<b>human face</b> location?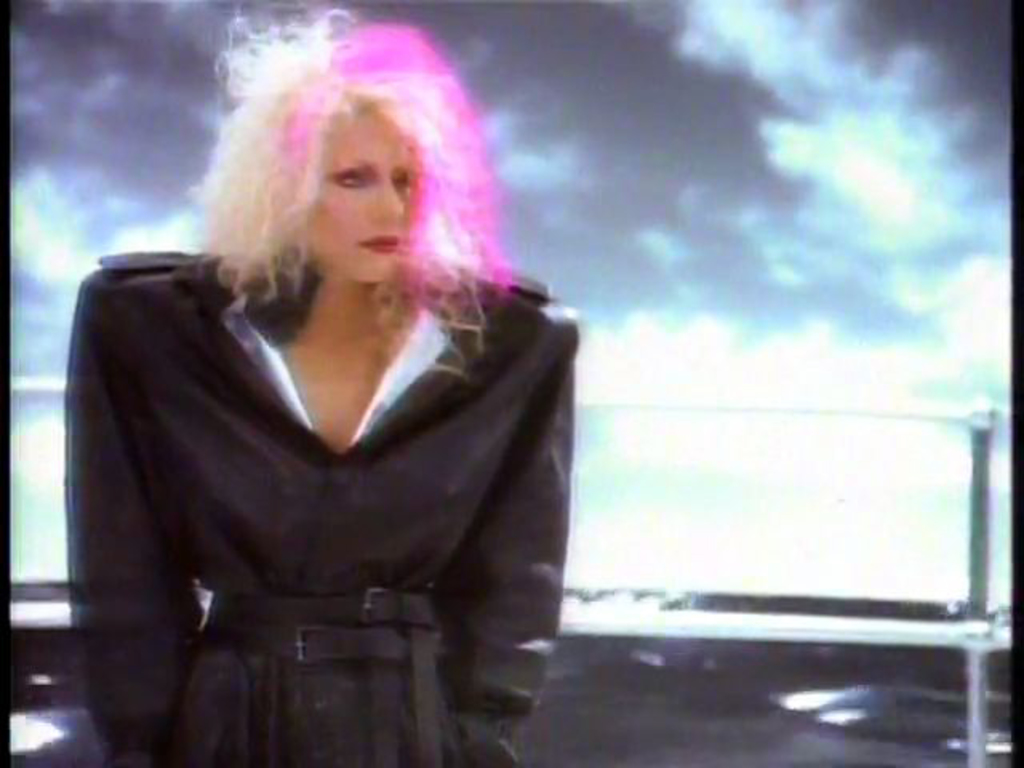
(left=312, top=101, right=413, bottom=285)
